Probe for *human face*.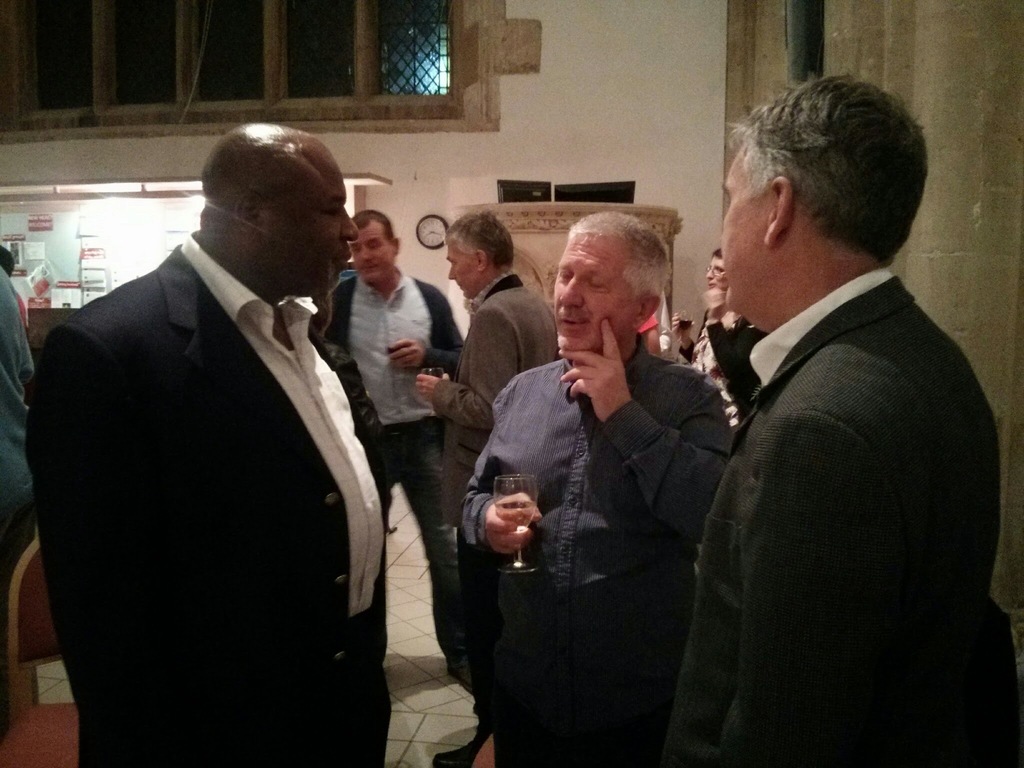
Probe result: Rect(556, 239, 634, 352).
